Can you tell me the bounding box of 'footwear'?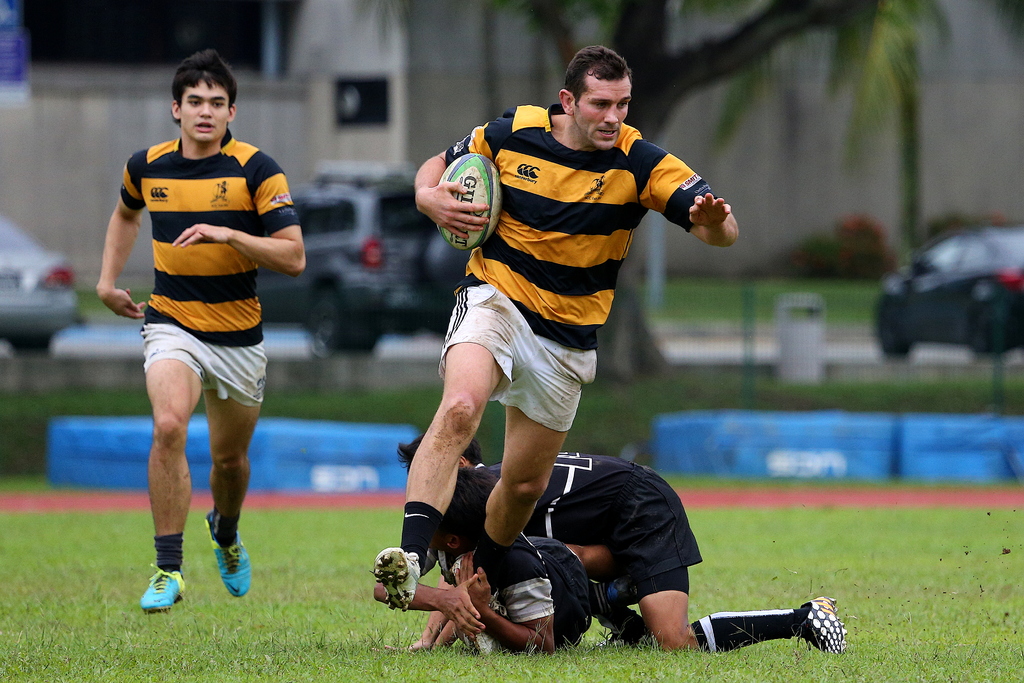
pyautogui.locateOnScreen(202, 508, 254, 599).
